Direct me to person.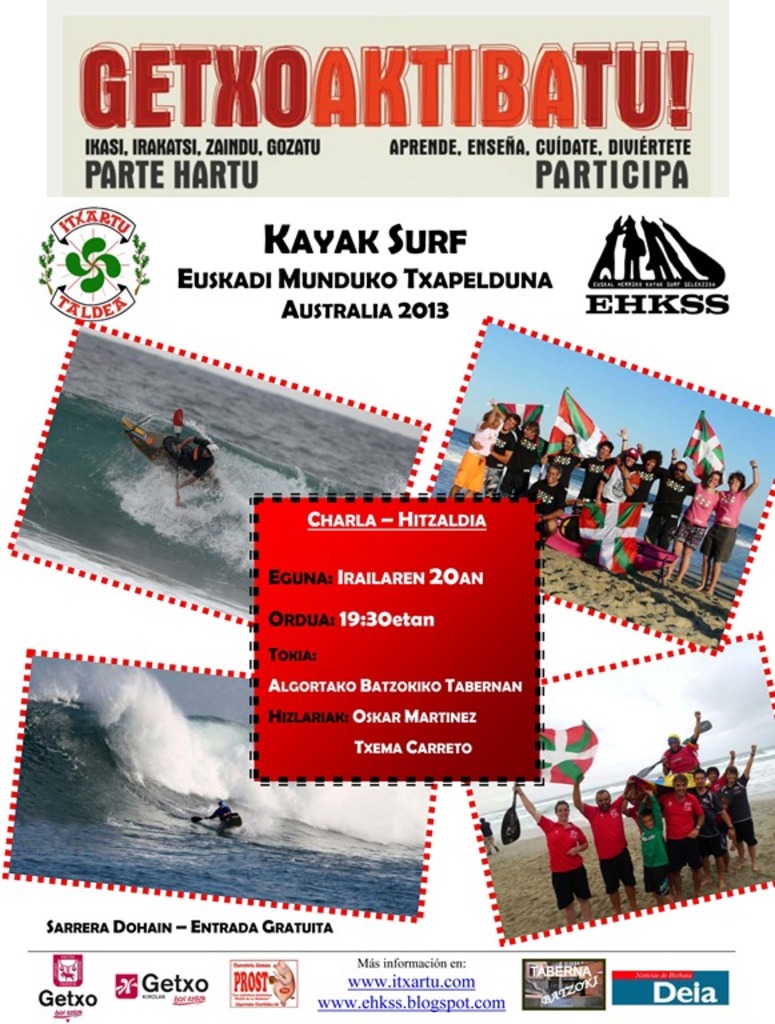
Direction: BBox(515, 791, 591, 915).
